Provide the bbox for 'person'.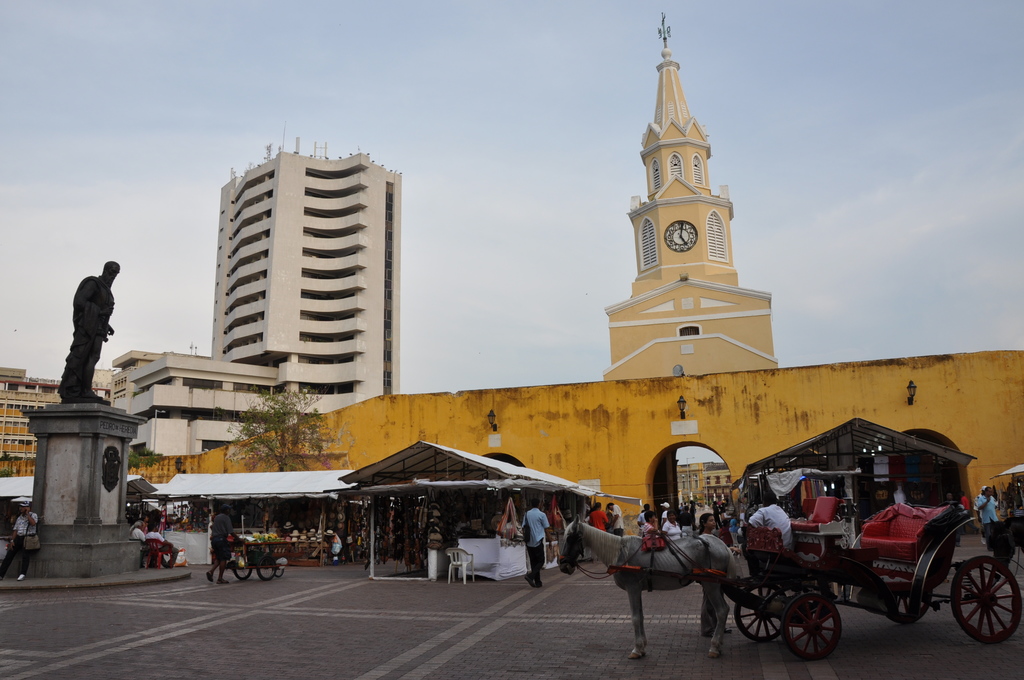
<box>694,514,733,637</box>.
